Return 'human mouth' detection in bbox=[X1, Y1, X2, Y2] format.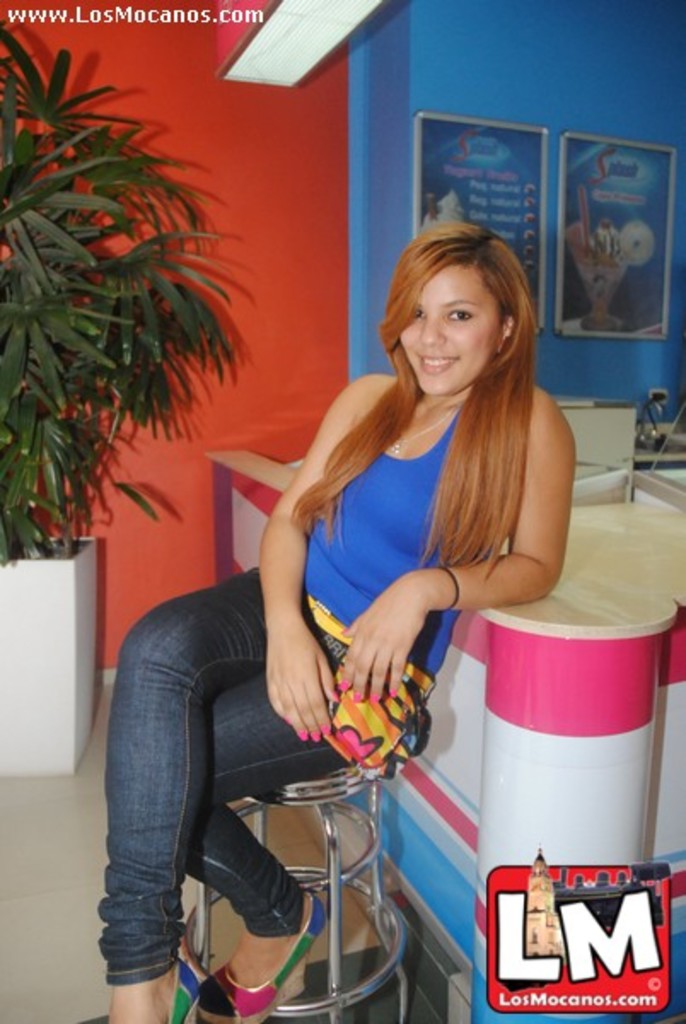
bbox=[411, 355, 459, 374].
